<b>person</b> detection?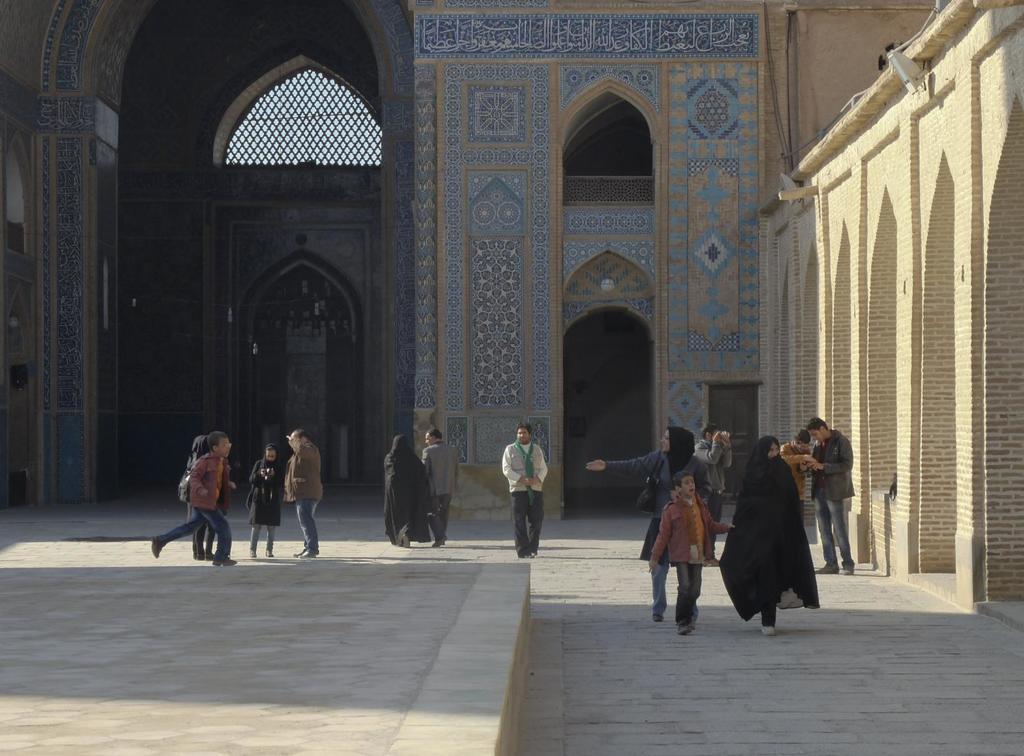
BBox(496, 406, 550, 567)
